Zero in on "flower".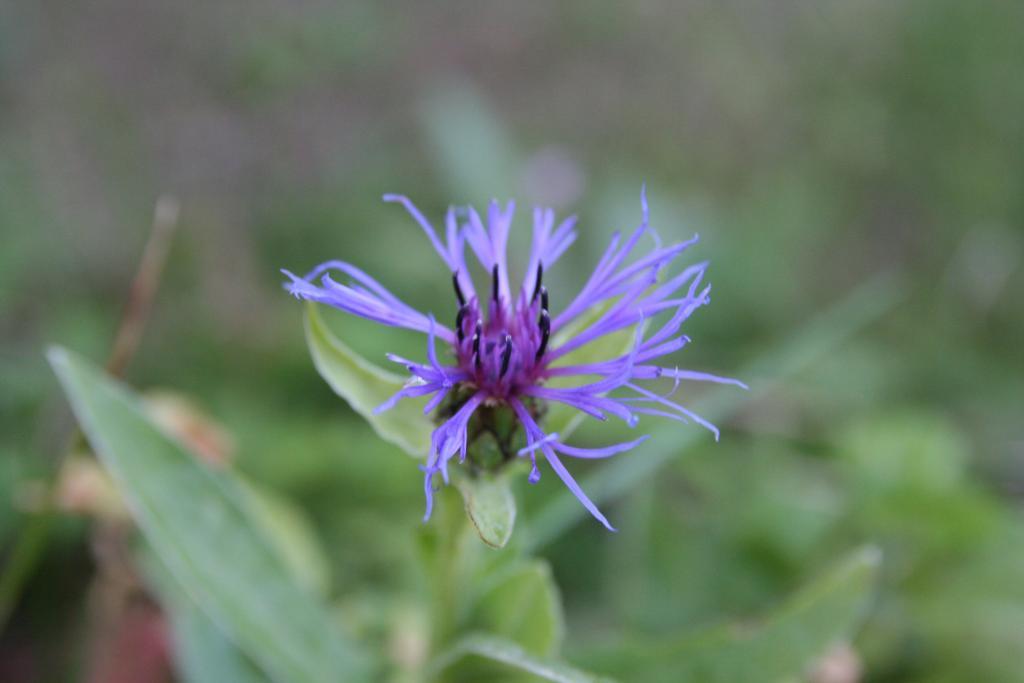
Zeroed in: 291, 180, 715, 533.
